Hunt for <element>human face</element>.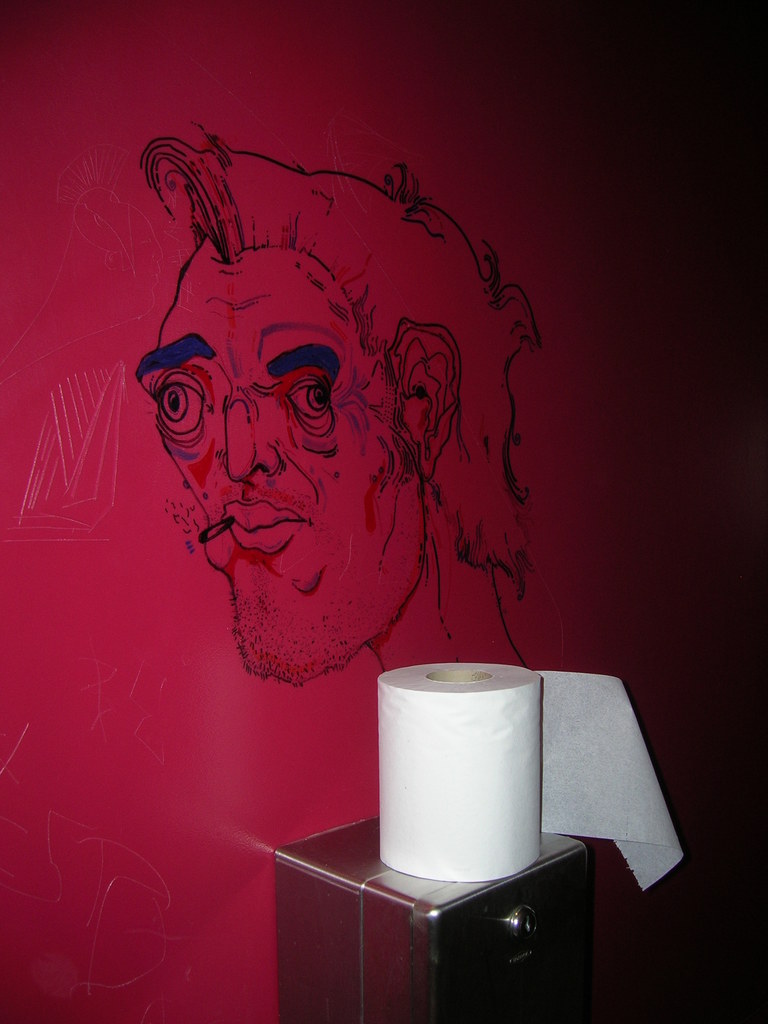
Hunted down at 138,239,398,685.
